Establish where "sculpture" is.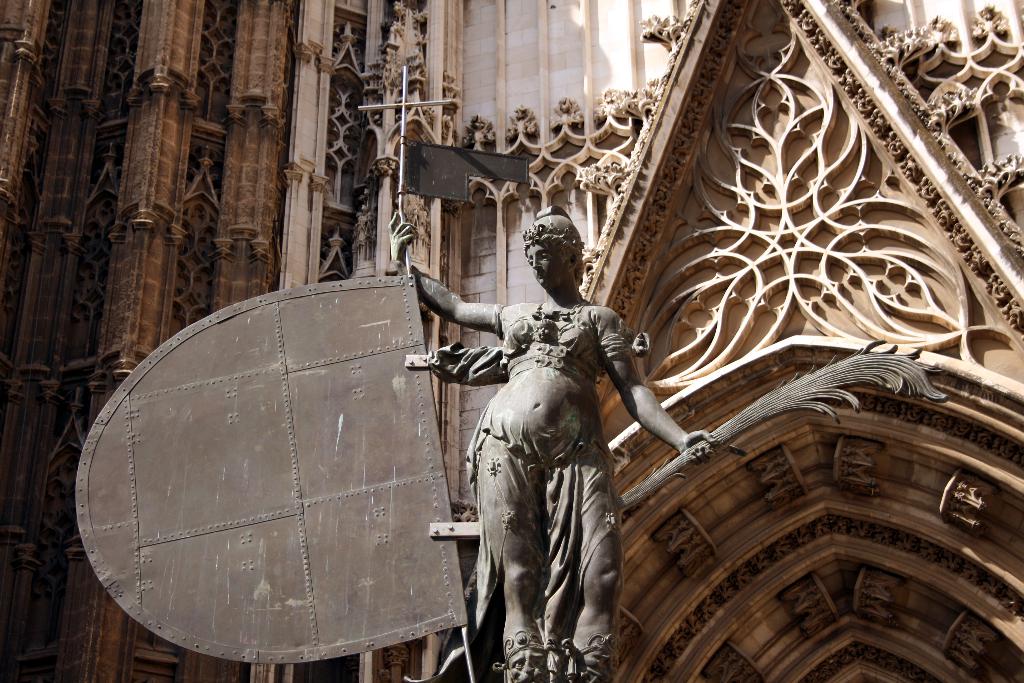
Established at [428,240,668,682].
